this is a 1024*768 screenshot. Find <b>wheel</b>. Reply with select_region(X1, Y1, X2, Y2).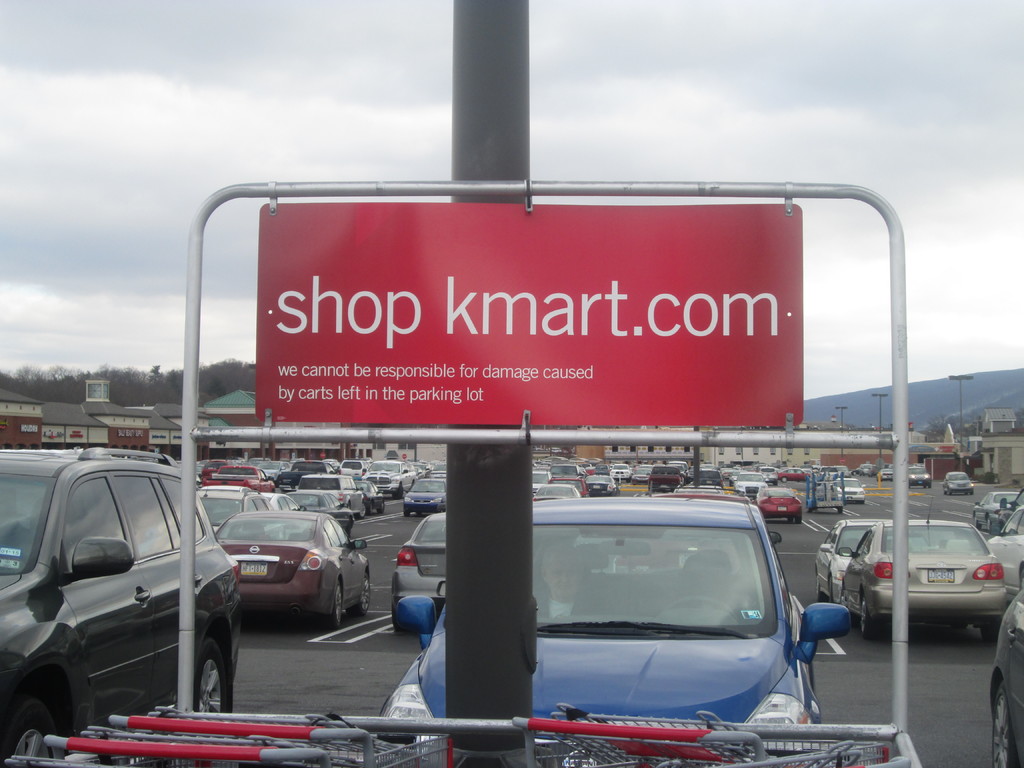
select_region(326, 577, 347, 627).
